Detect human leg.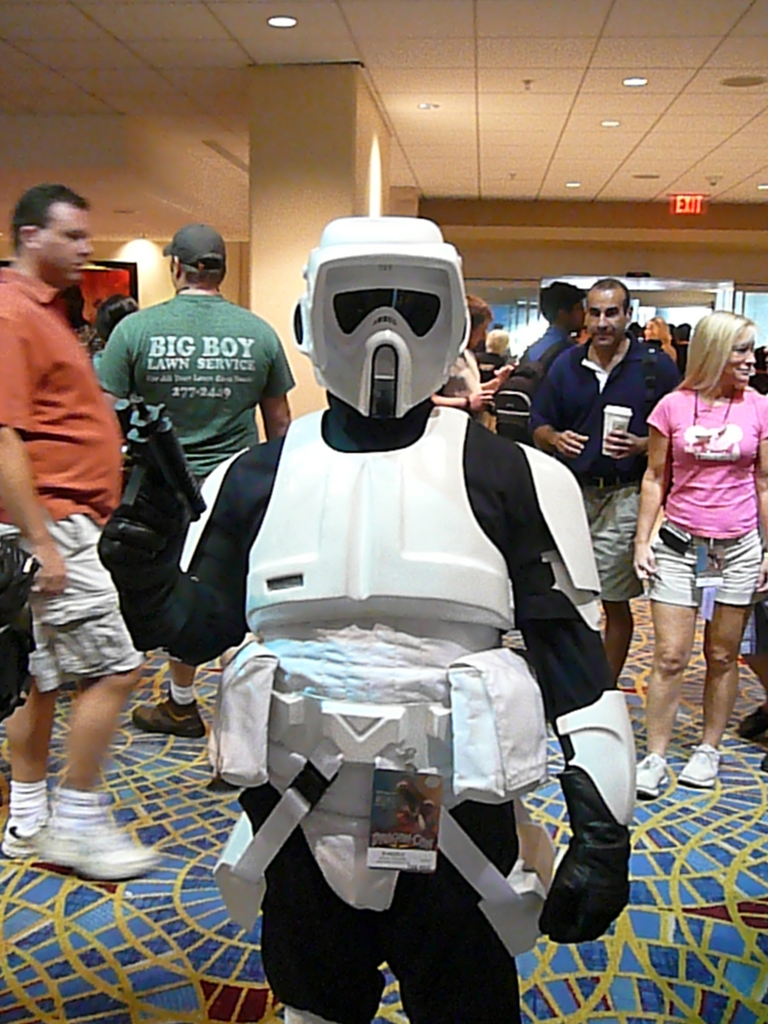
Detected at crop(135, 650, 209, 733).
